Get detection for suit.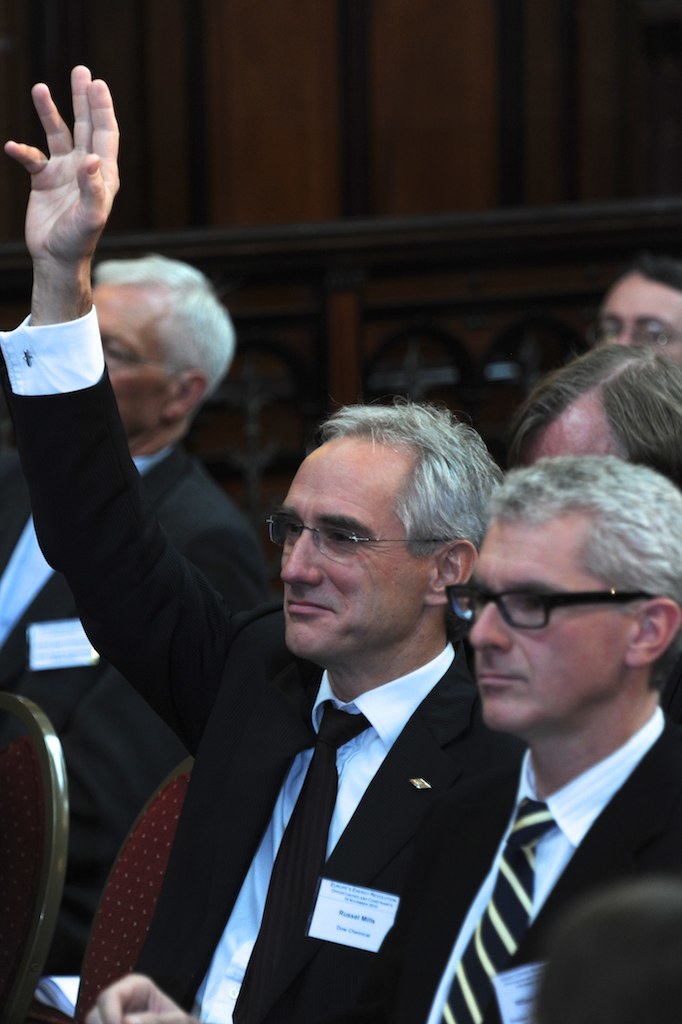
Detection: [390,687,681,1023].
